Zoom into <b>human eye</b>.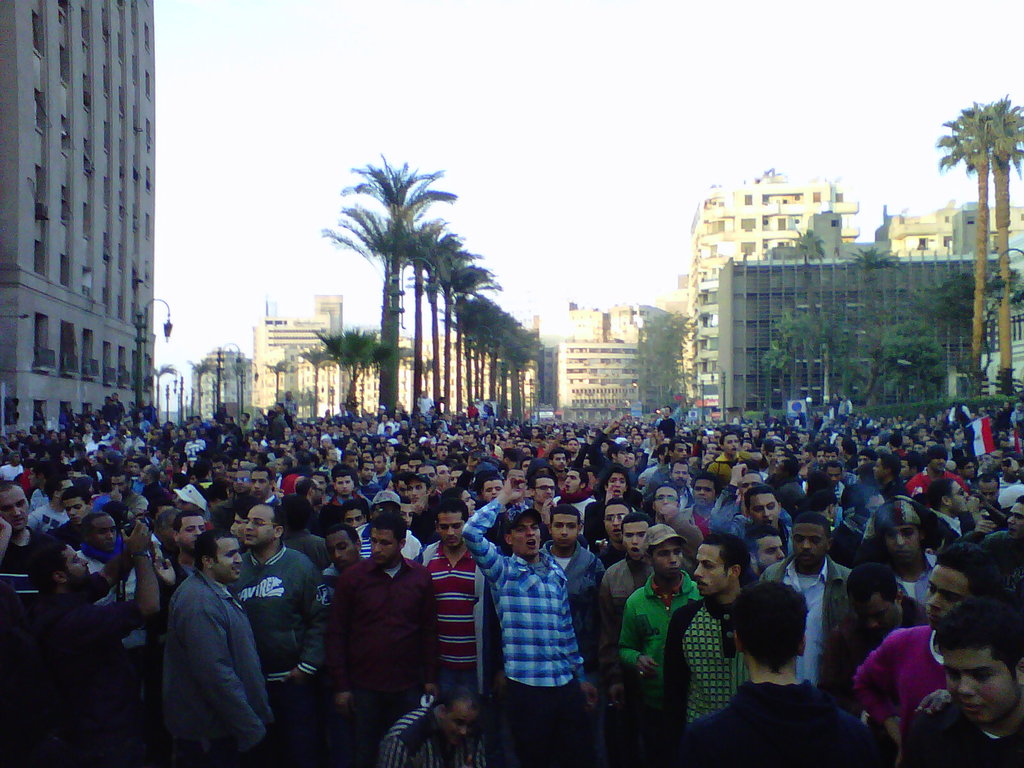
Zoom target: locate(182, 528, 195, 533).
